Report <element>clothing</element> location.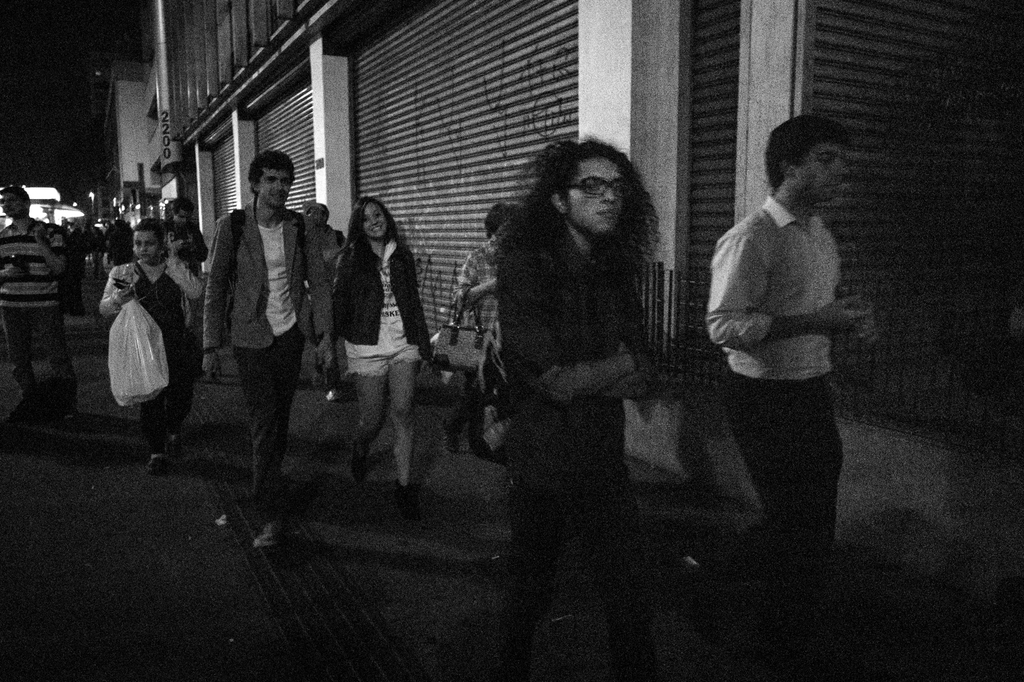
Report: region(178, 221, 208, 274).
